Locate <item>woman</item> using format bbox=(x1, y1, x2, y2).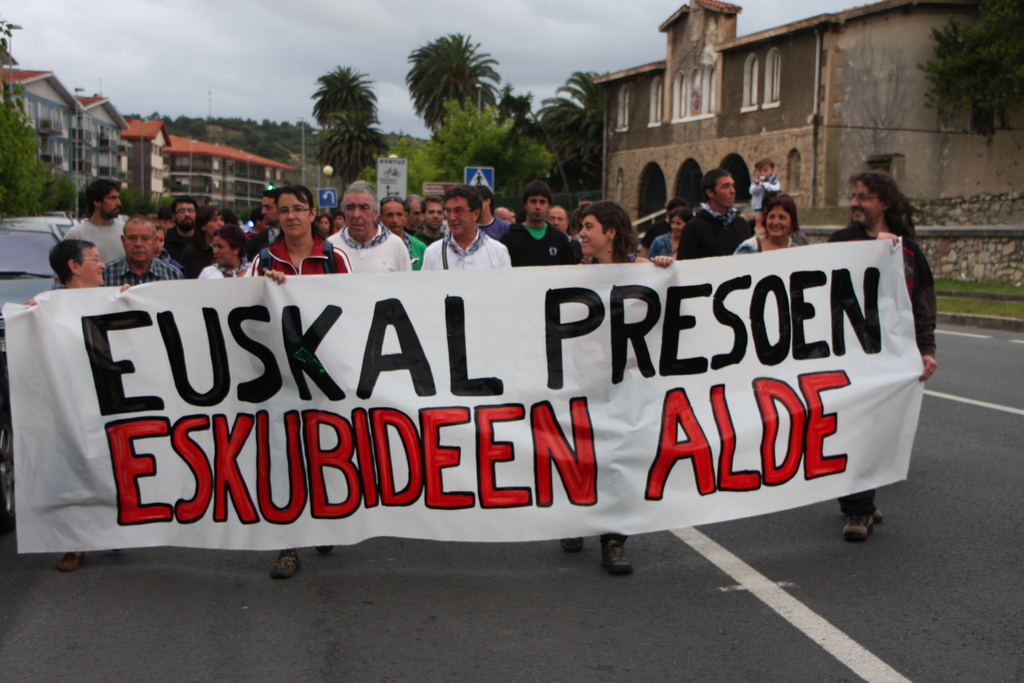
bbox=(374, 197, 428, 273).
